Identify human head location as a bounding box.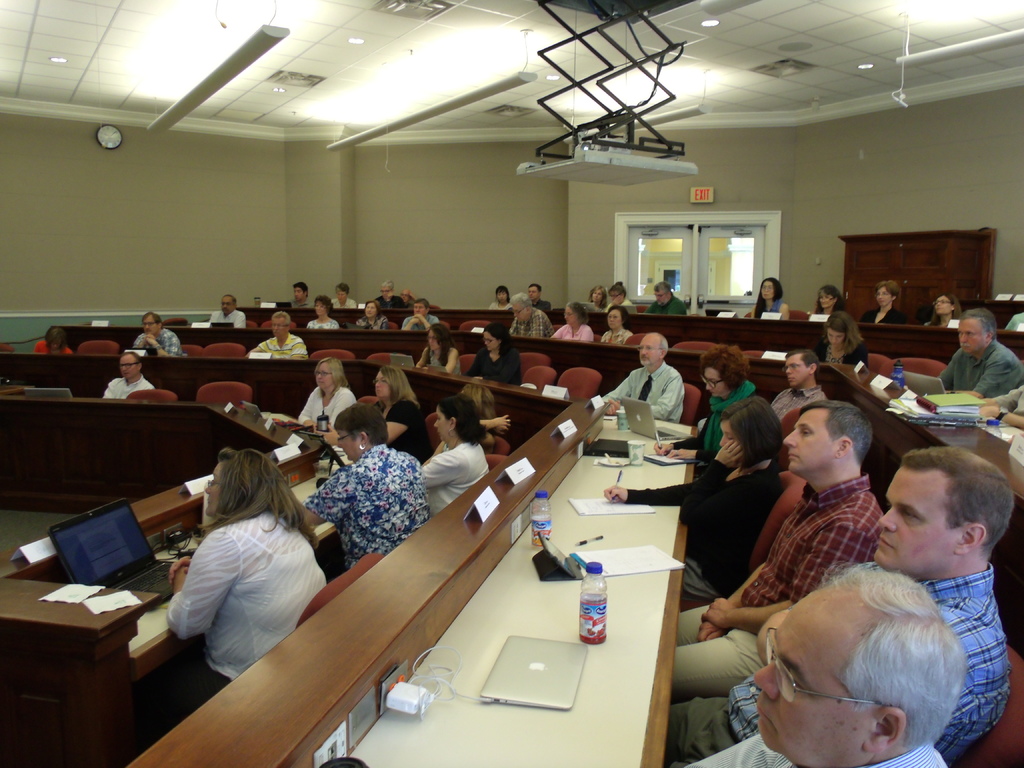
l=398, t=287, r=410, b=303.
